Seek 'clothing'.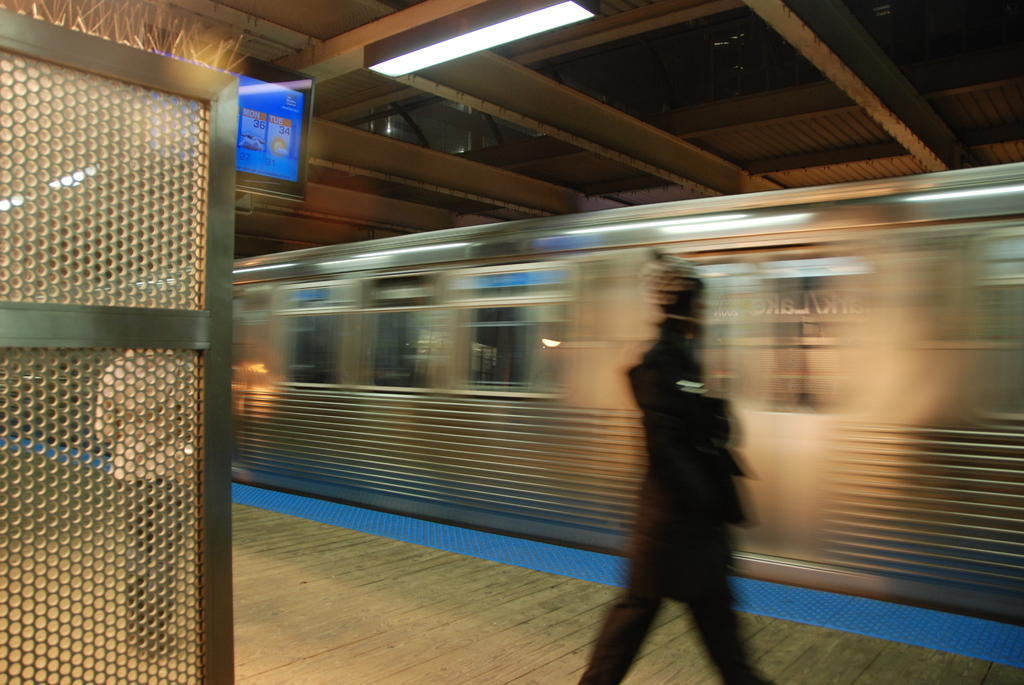
left=90, top=345, right=194, bottom=649.
